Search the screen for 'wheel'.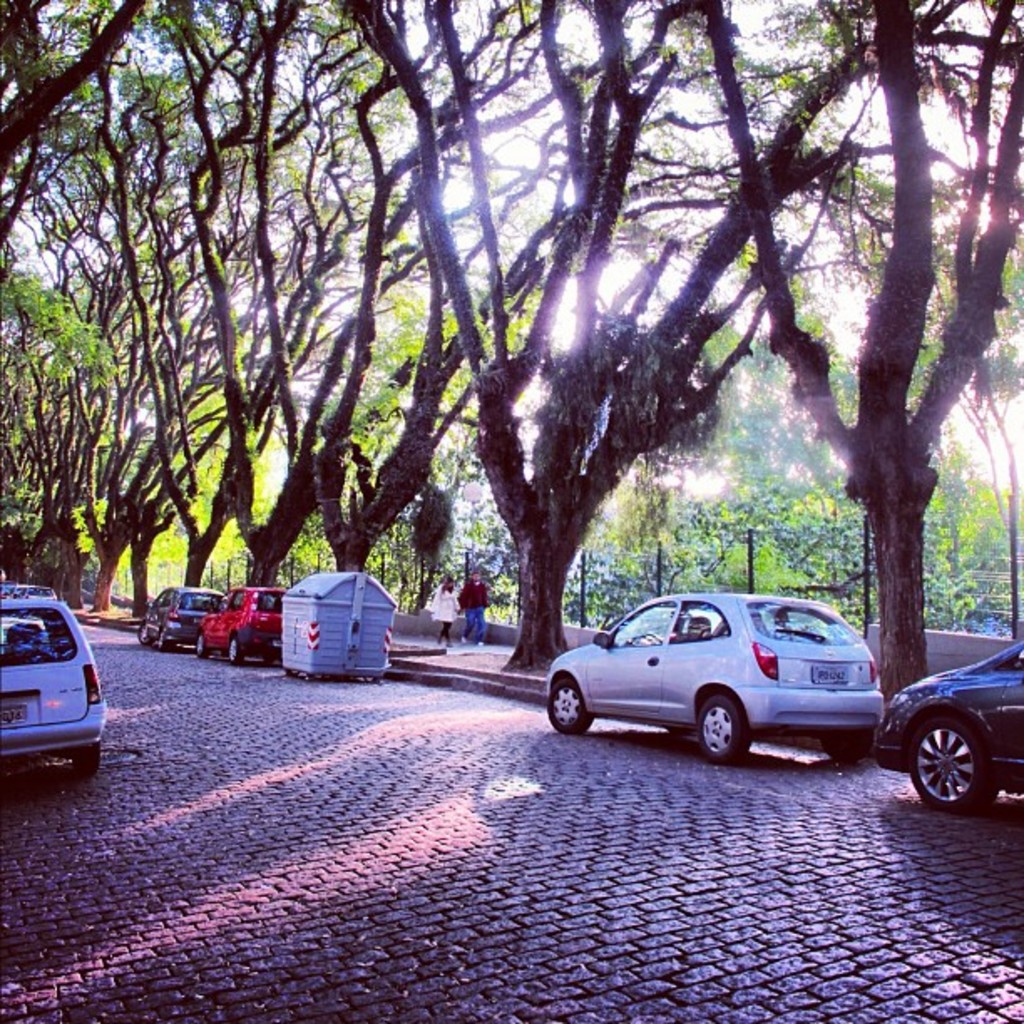
Found at box(191, 631, 206, 659).
